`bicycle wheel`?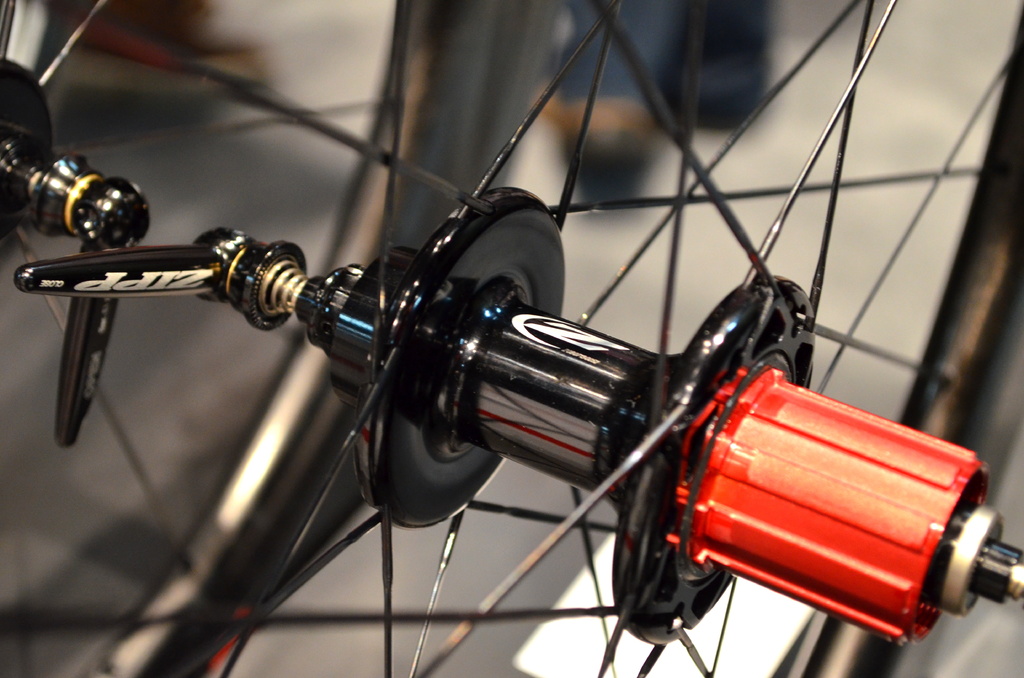
BBox(0, 0, 1023, 677)
